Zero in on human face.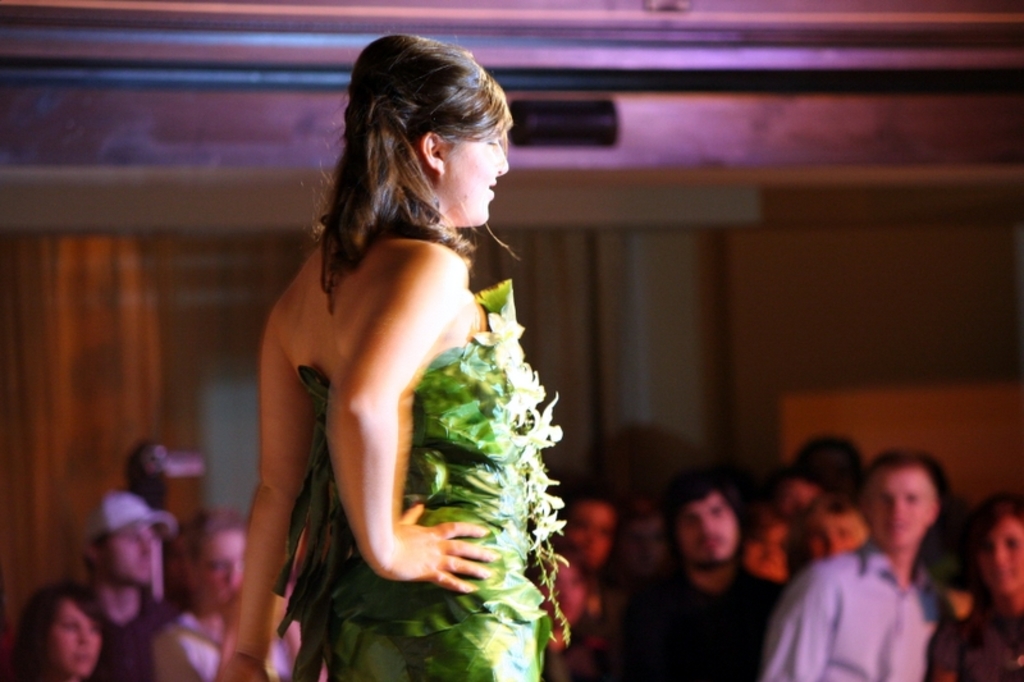
Zeroed in: rect(49, 595, 99, 673).
